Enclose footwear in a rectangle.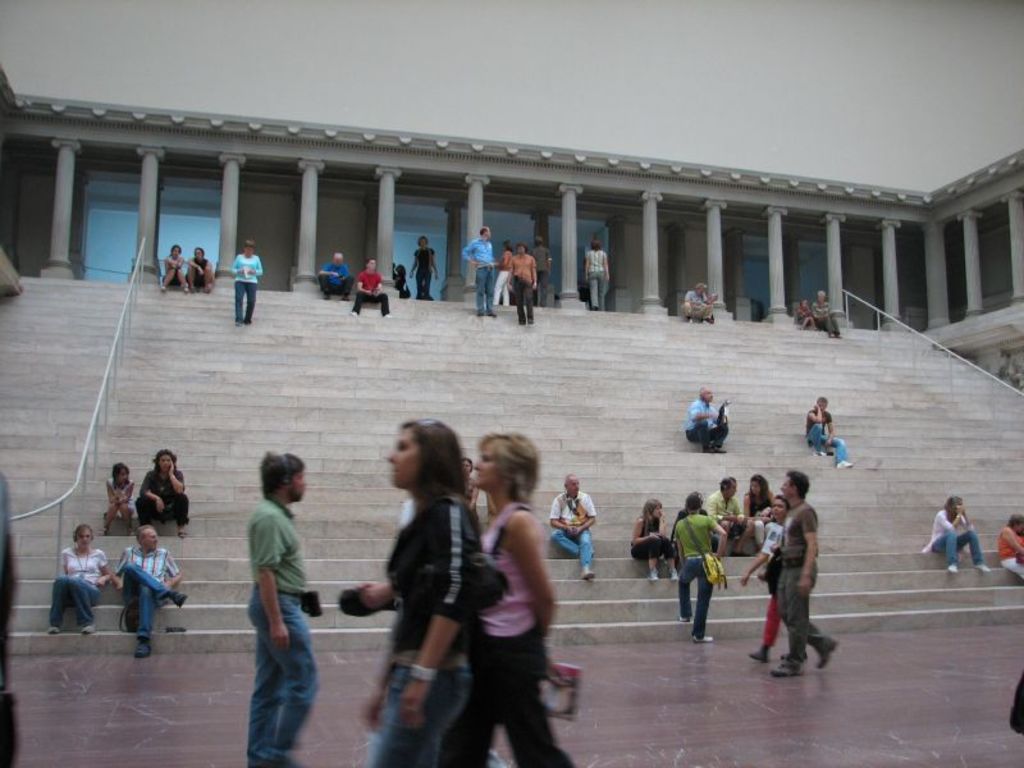
box=[132, 632, 151, 658].
